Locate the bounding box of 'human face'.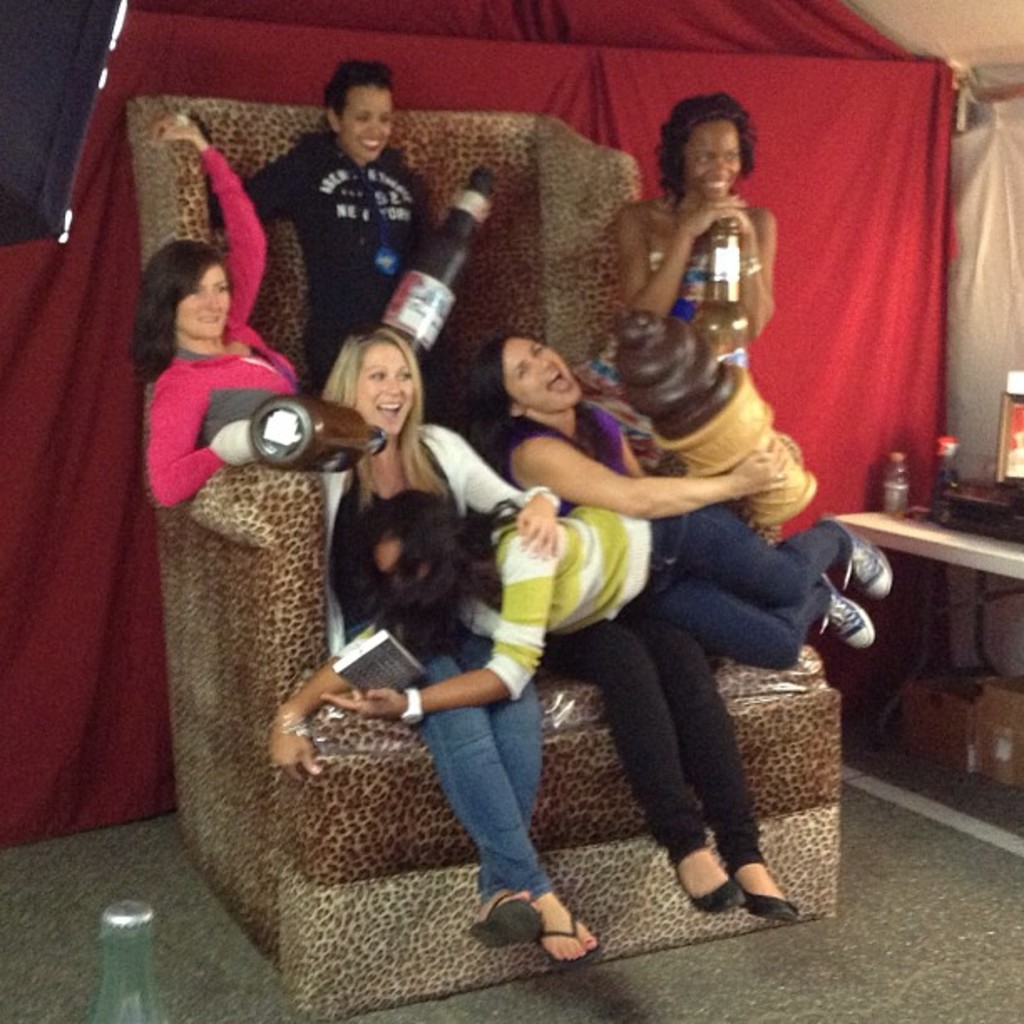
Bounding box: <region>341, 92, 392, 164</region>.
